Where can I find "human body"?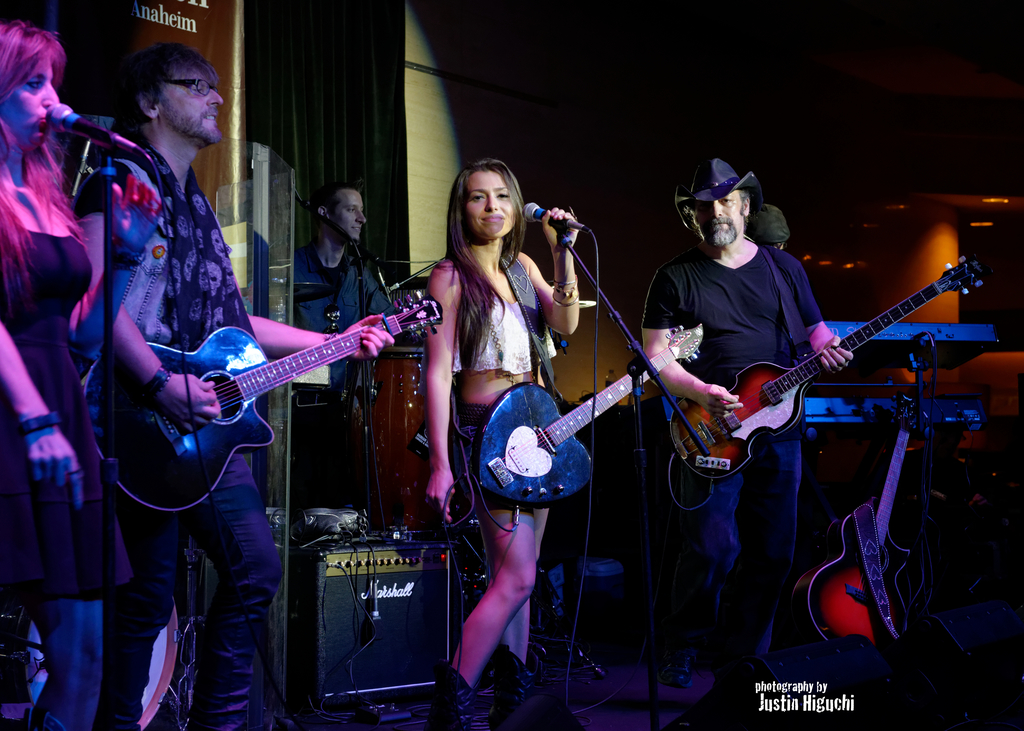
You can find it at locate(0, 20, 111, 730).
